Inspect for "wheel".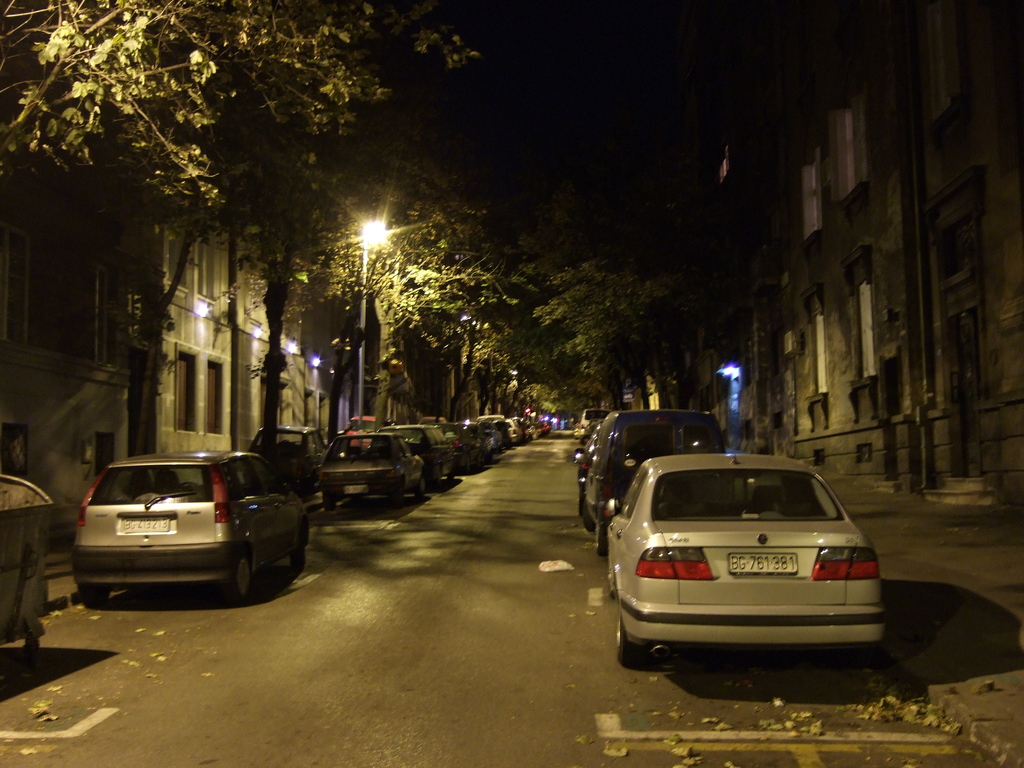
Inspection: 289 549 305 572.
